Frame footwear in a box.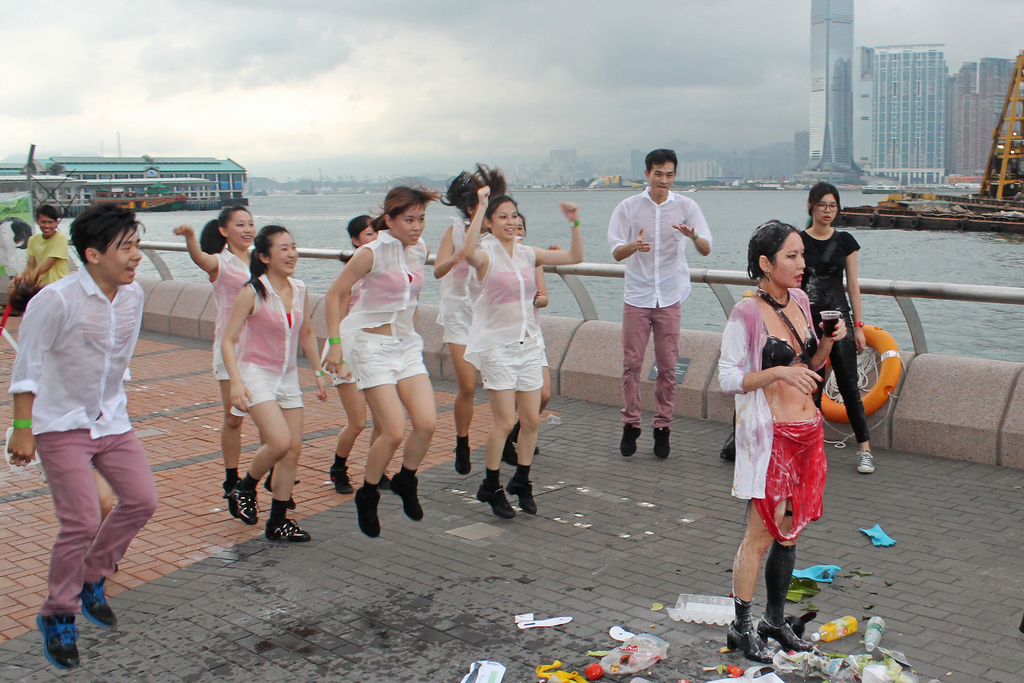
bbox=[388, 472, 426, 521].
